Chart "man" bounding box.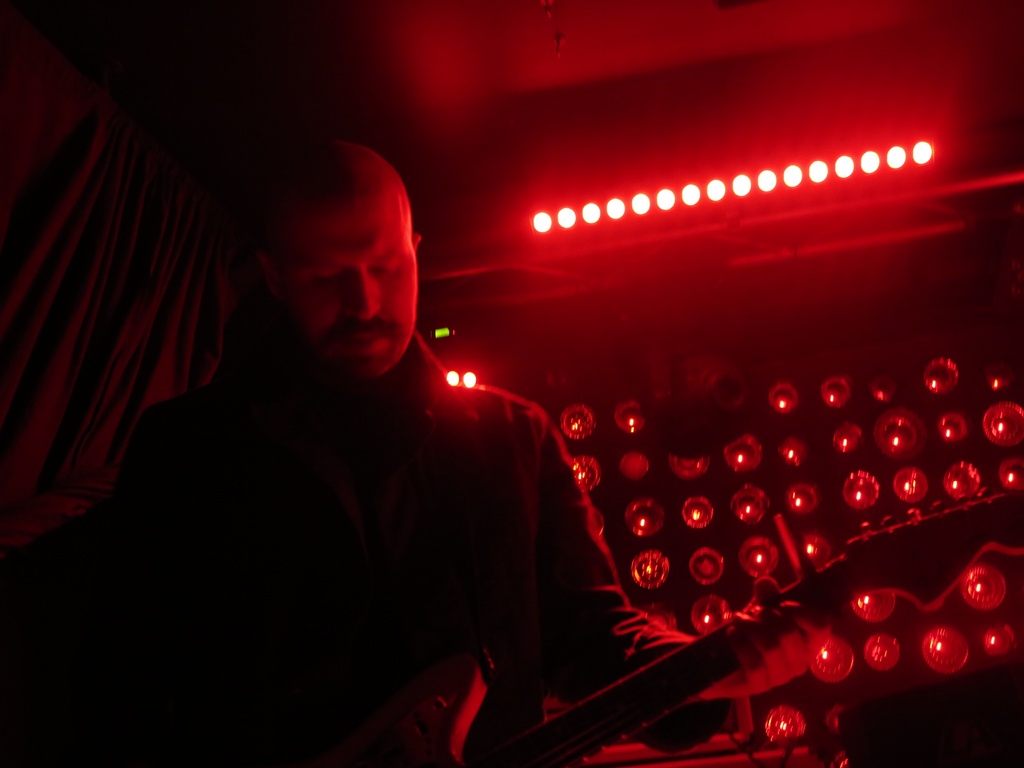
Charted: <bbox>132, 138, 557, 729</bbox>.
